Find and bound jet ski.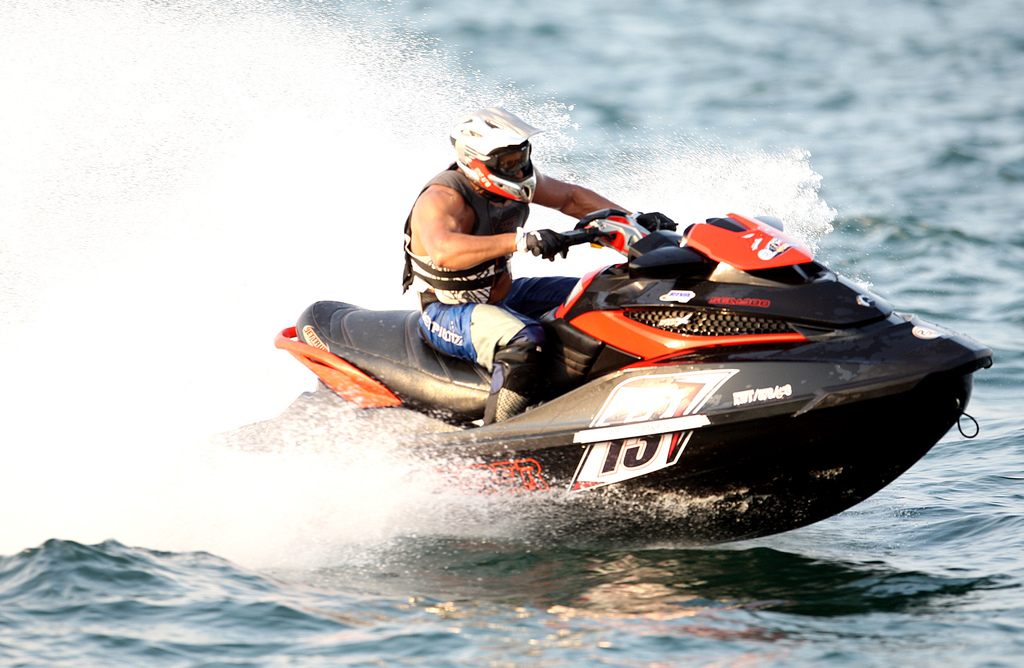
Bound: left=206, top=205, right=996, bottom=553.
